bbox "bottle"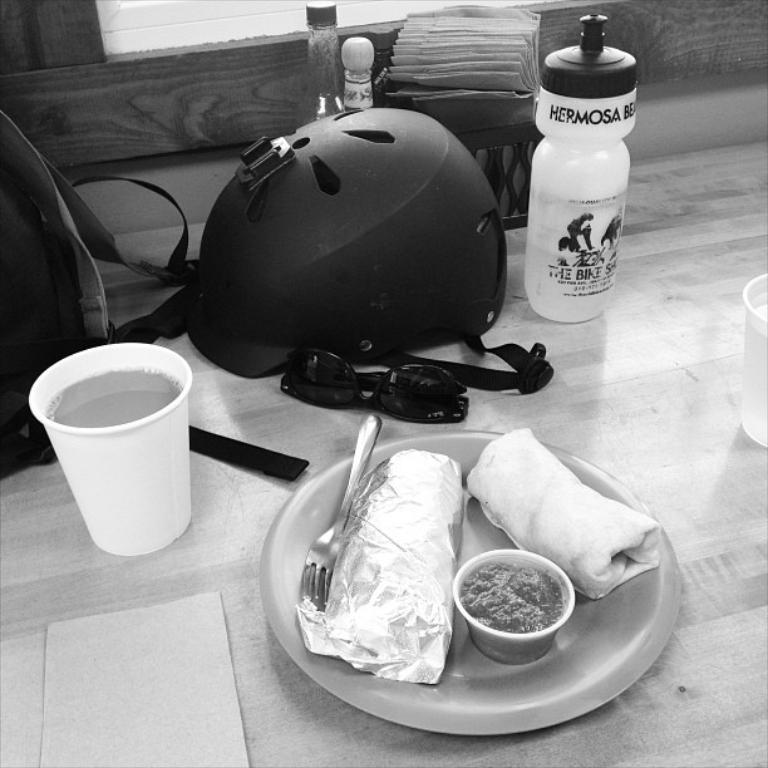
523:9:639:323
